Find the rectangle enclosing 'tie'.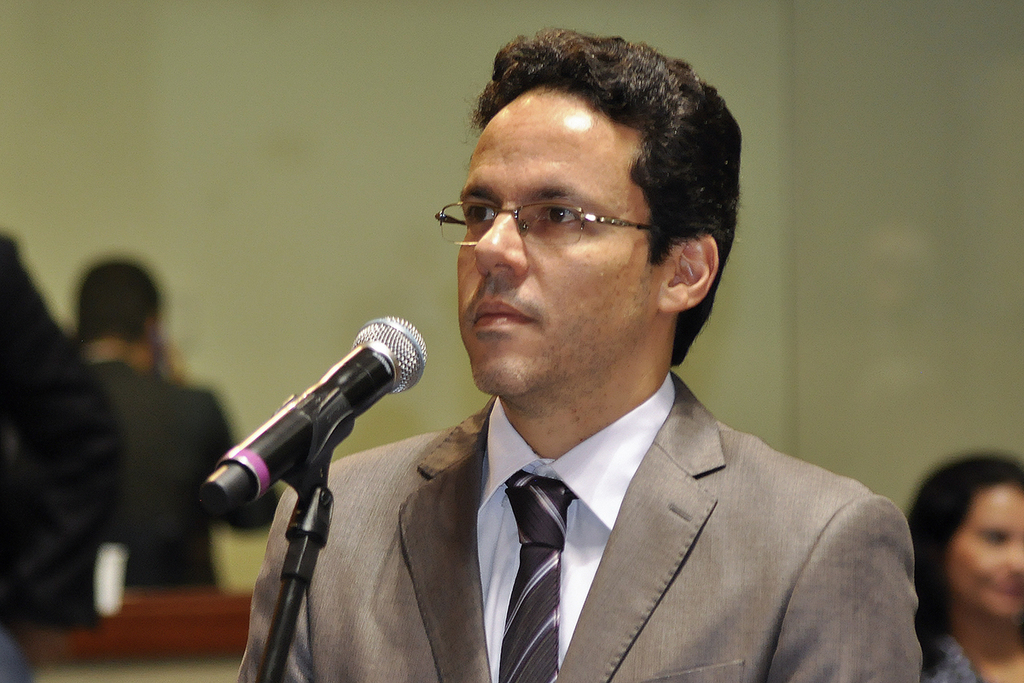
<box>500,470,584,682</box>.
